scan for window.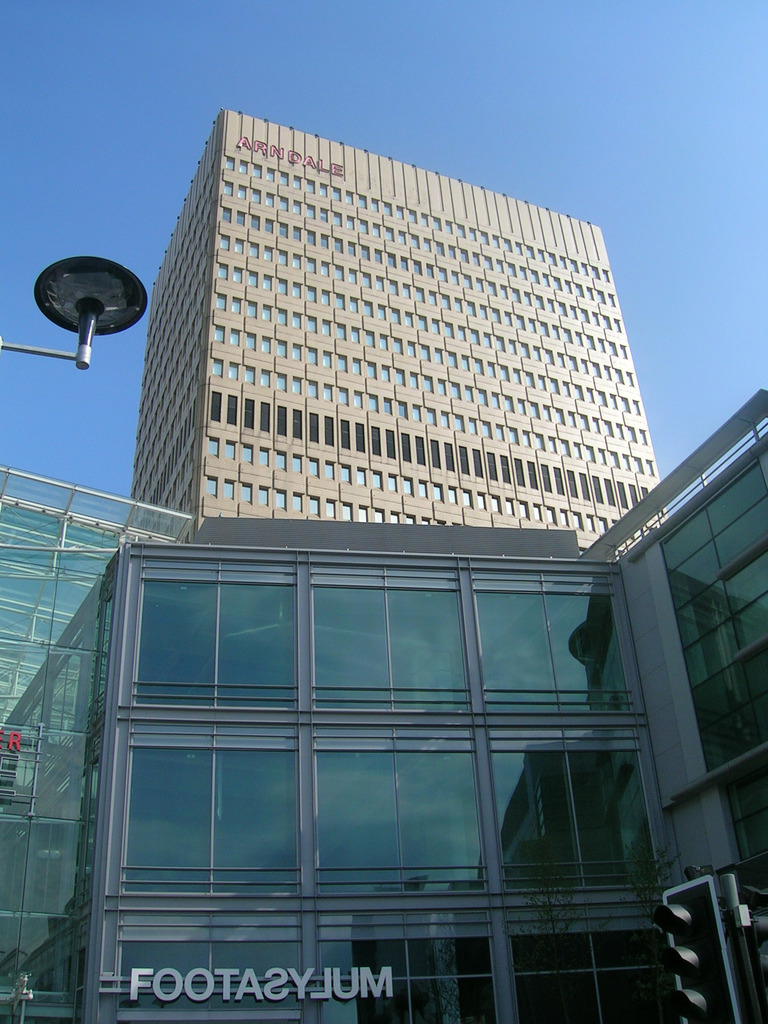
Scan result: (344, 188, 356, 207).
